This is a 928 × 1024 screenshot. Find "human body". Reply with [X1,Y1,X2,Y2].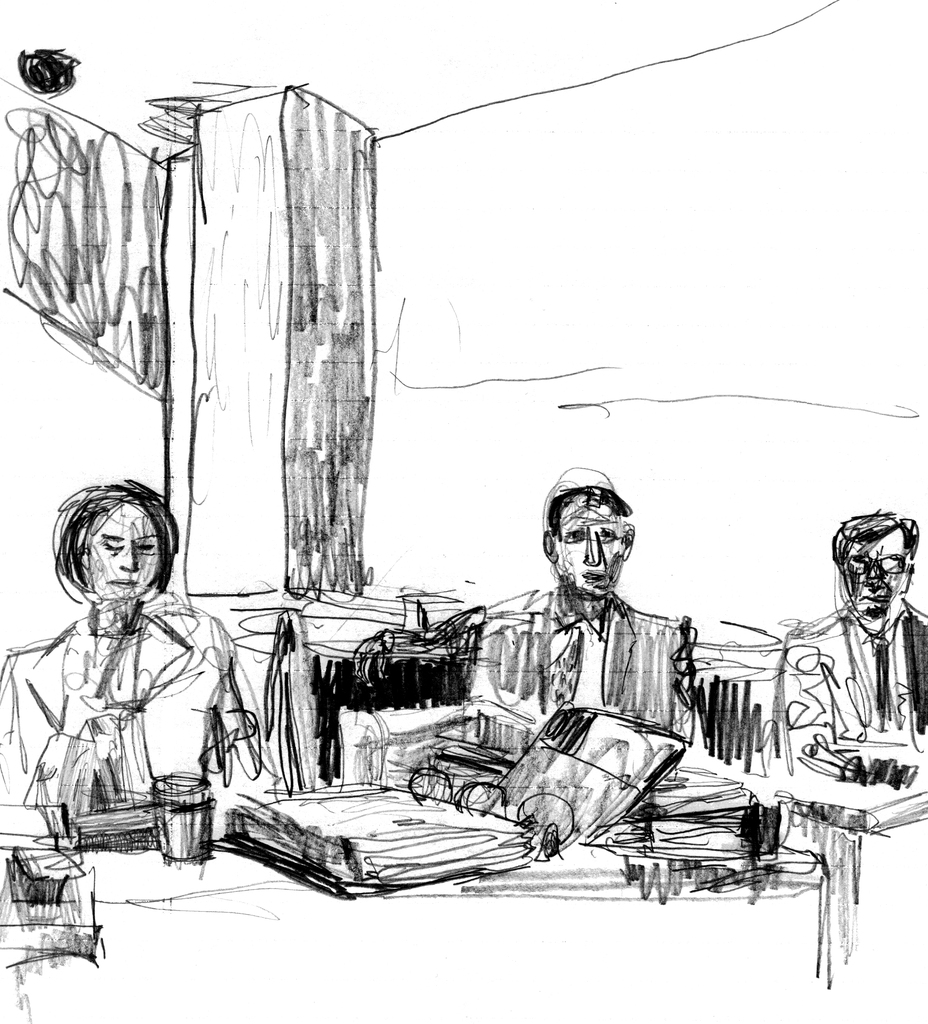
[775,513,927,770].
